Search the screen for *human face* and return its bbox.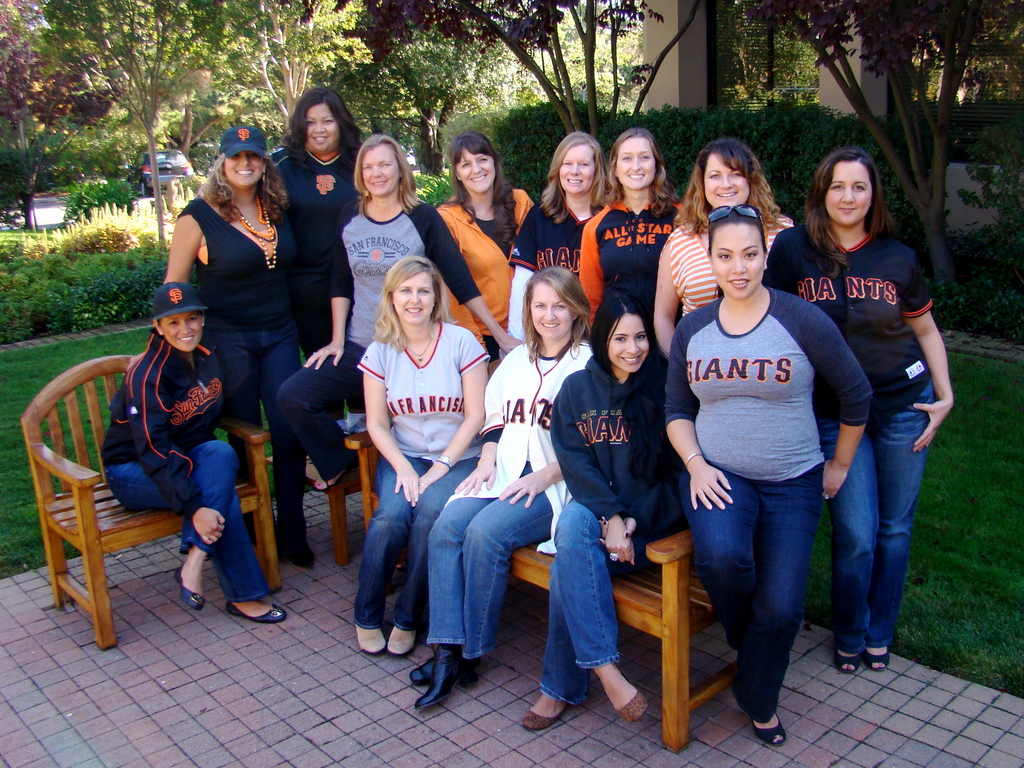
Found: rect(616, 135, 659, 192).
